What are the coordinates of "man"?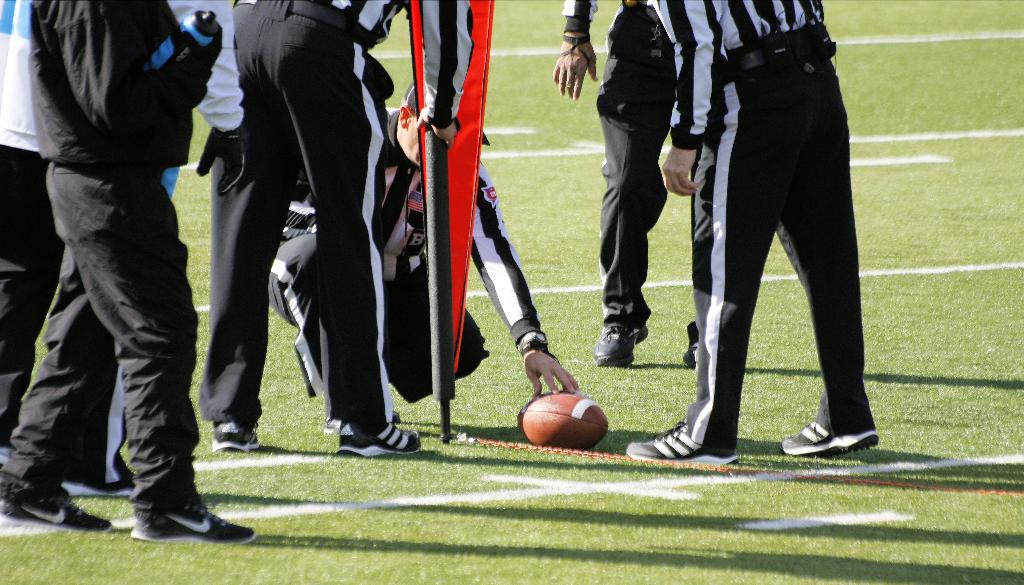
x1=14 y1=0 x2=232 y2=539.
